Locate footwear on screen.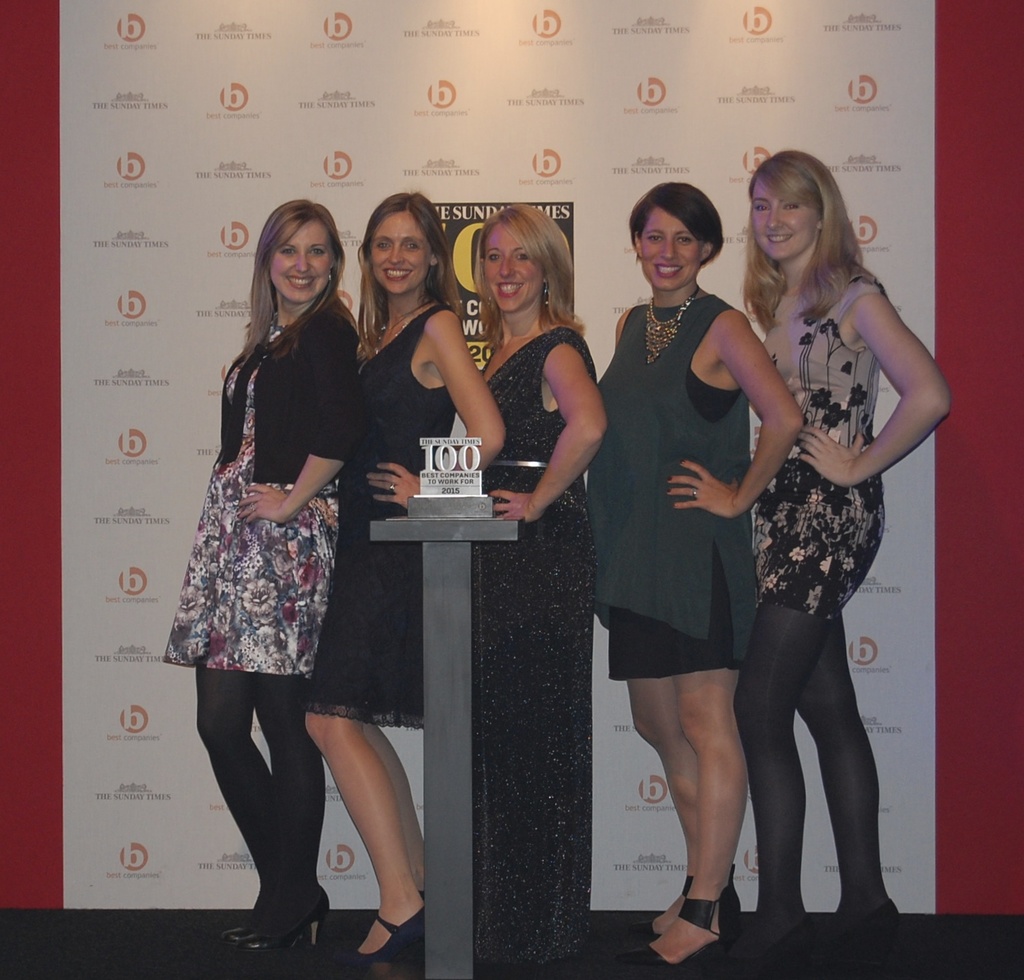
On screen at locate(804, 900, 905, 972).
